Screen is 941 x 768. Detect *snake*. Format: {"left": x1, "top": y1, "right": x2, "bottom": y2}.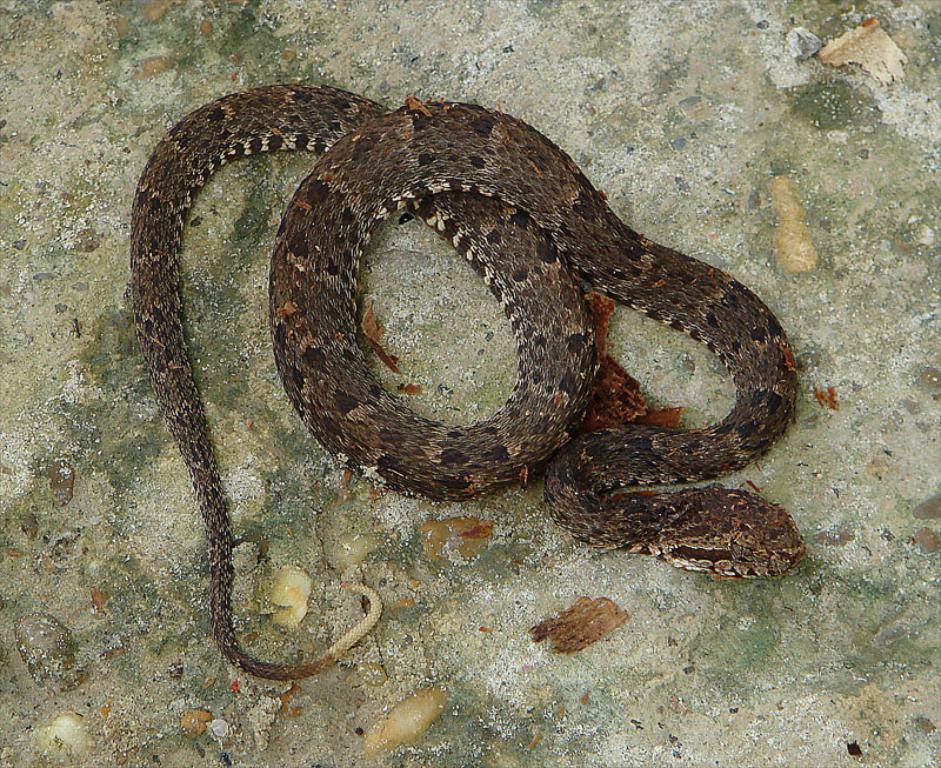
{"left": 136, "top": 80, "right": 803, "bottom": 675}.
